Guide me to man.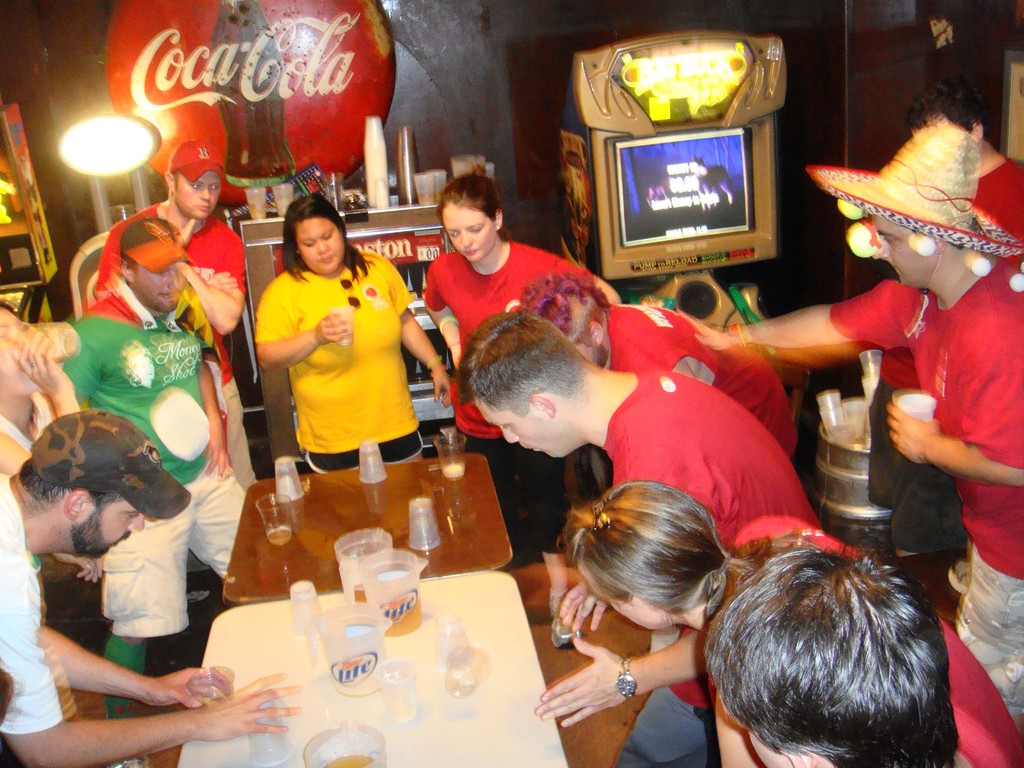
Guidance: left=0, top=407, right=301, bottom=767.
